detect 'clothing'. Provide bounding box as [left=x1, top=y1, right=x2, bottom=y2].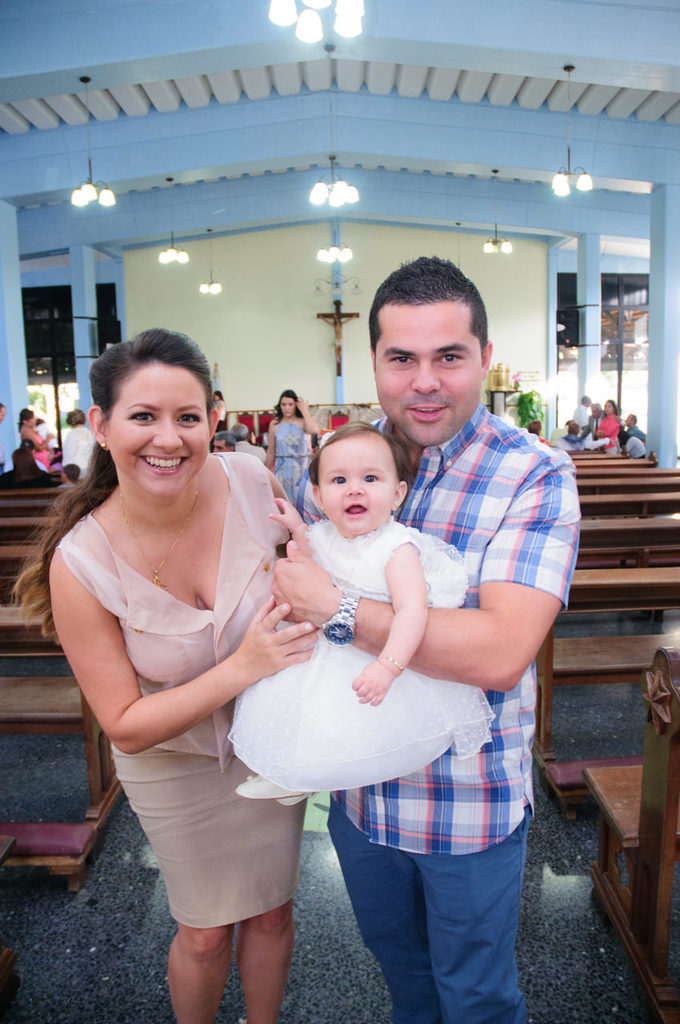
[left=599, top=415, right=622, bottom=440].
